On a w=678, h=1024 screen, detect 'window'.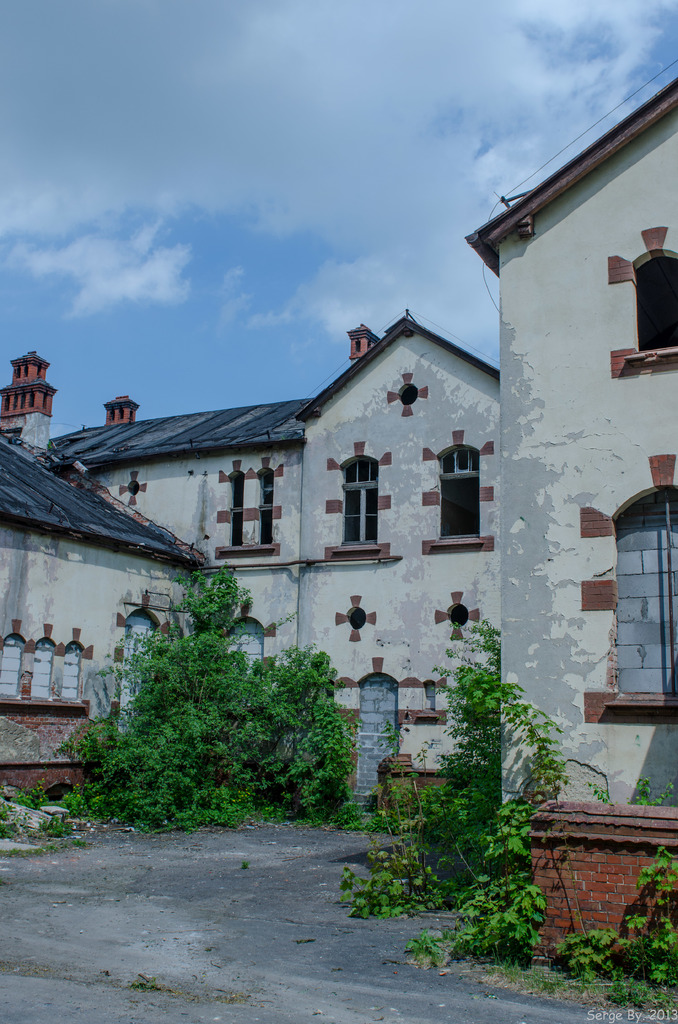
[left=30, top=637, right=53, bottom=700].
